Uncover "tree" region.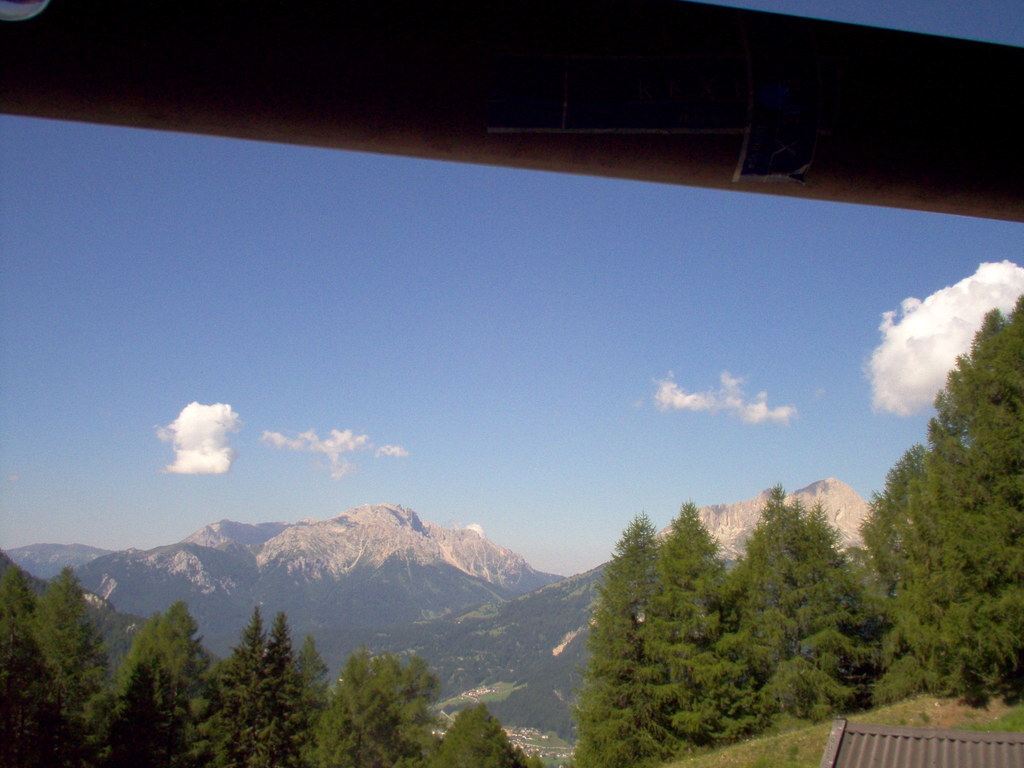
Uncovered: (left=284, top=632, right=317, bottom=749).
